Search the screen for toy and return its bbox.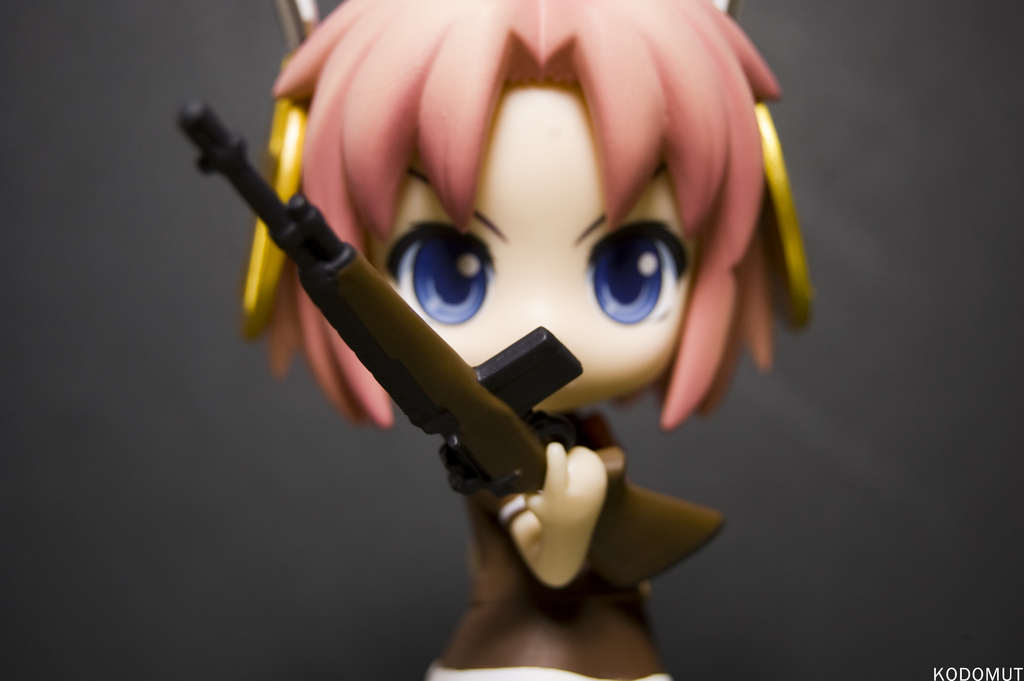
Found: bbox=(177, 0, 836, 679).
